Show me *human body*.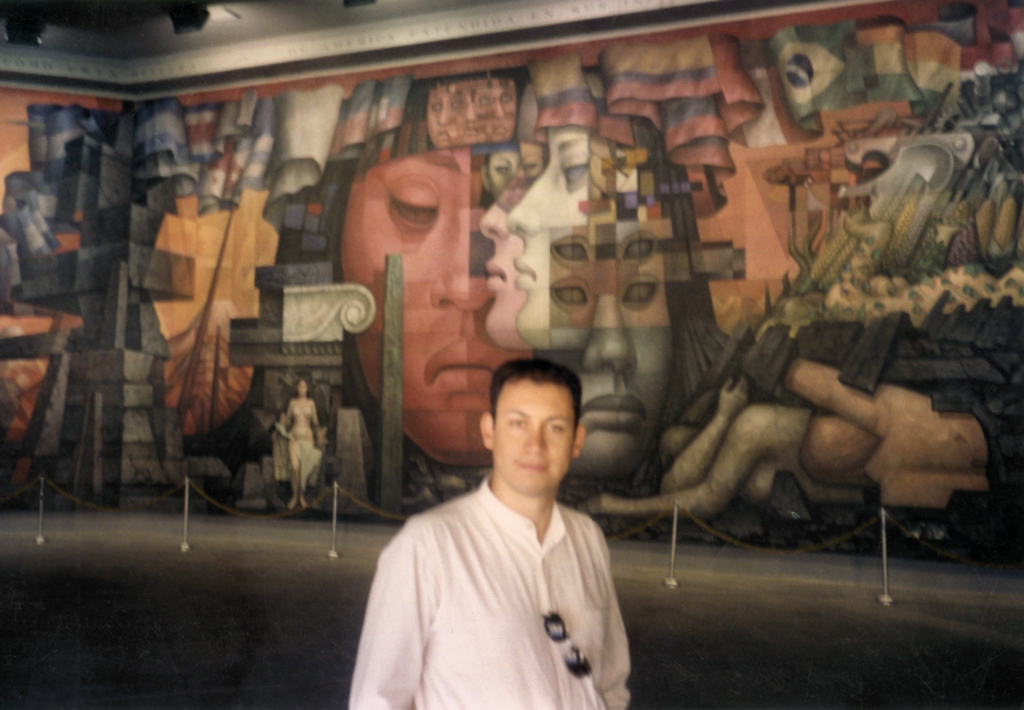
*human body* is here: <bbox>335, 378, 652, 709</bbox>.
